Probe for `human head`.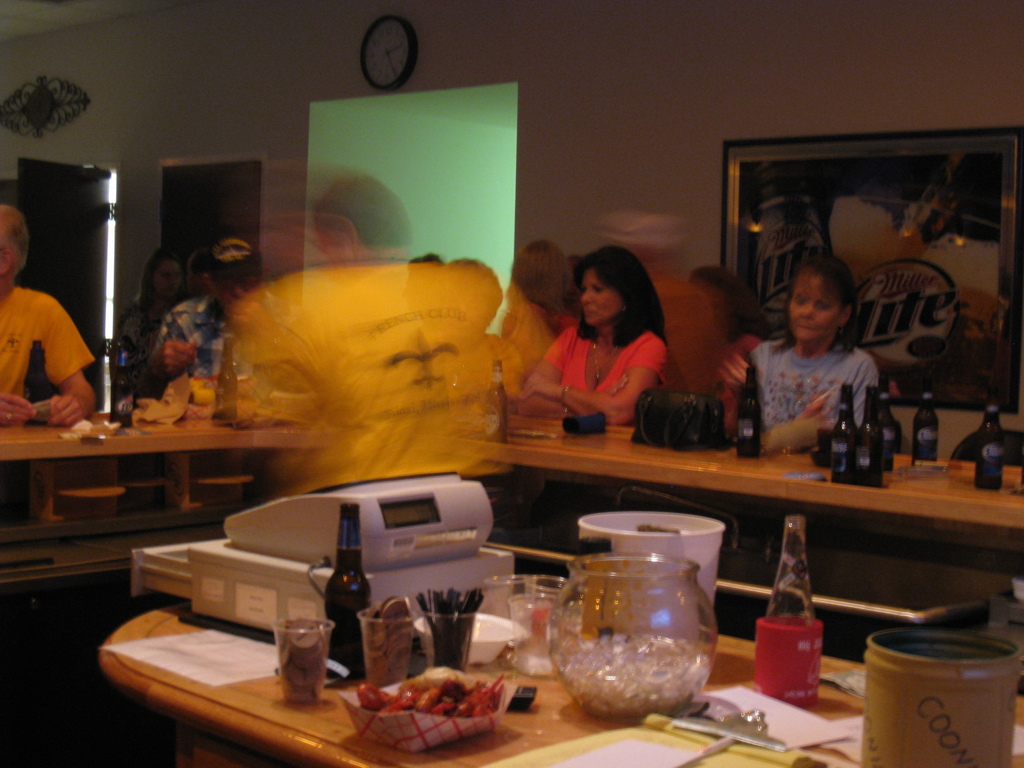
Probe result: bbox=[201, 241, 264, 311].
